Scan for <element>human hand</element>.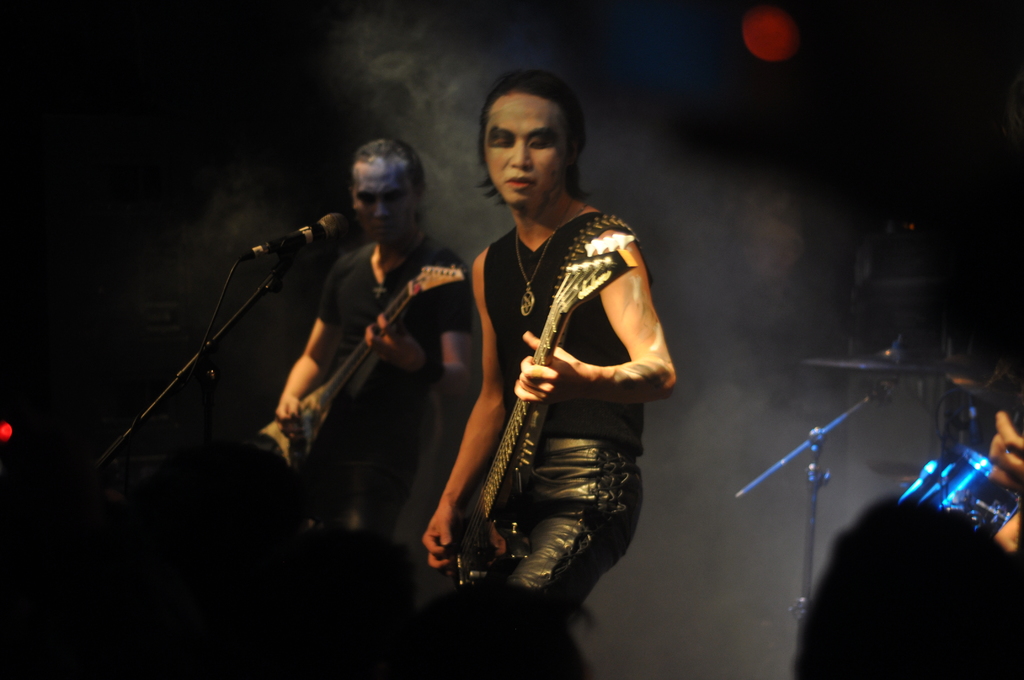
Scan result: Rect(419, 506, 458, 581).
